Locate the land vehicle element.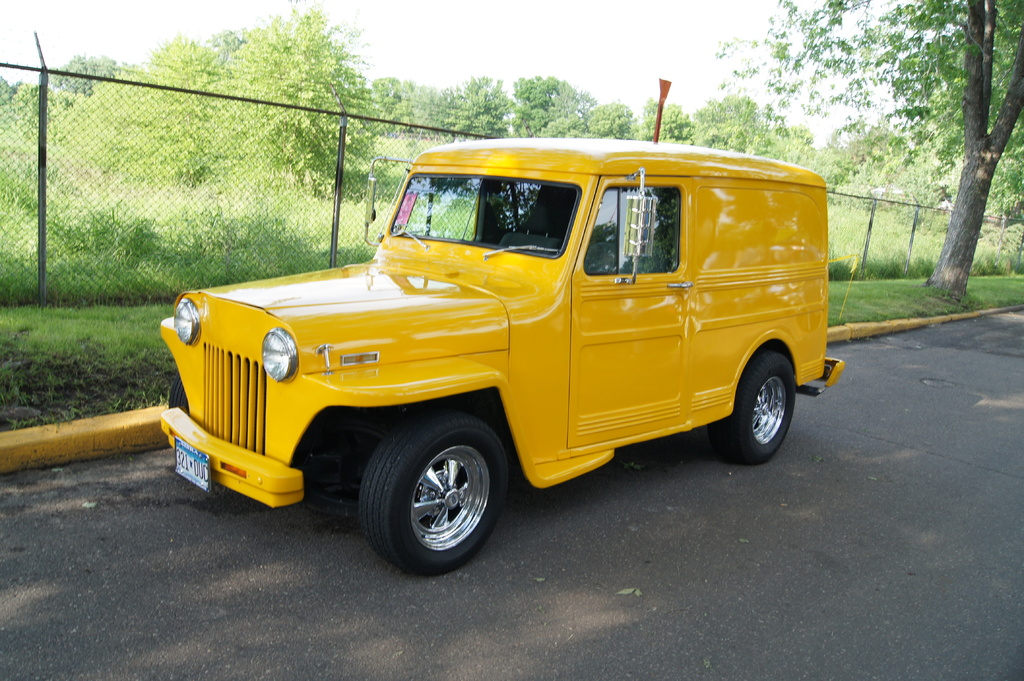
Element bbox: 169,132,831,558.
